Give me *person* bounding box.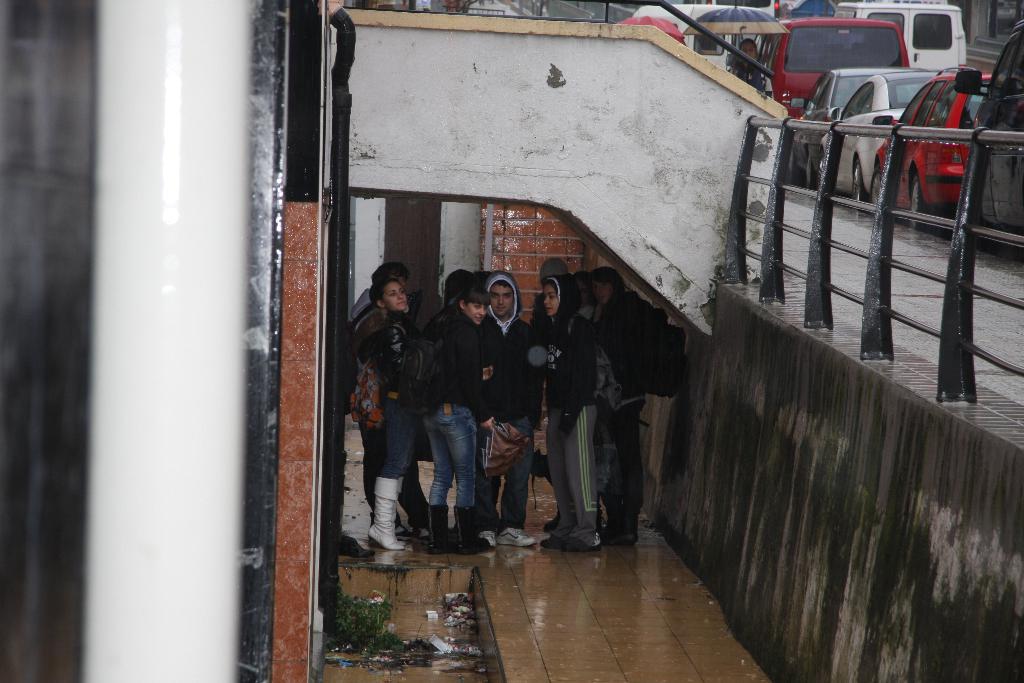
(353, 254, 443, 570).
